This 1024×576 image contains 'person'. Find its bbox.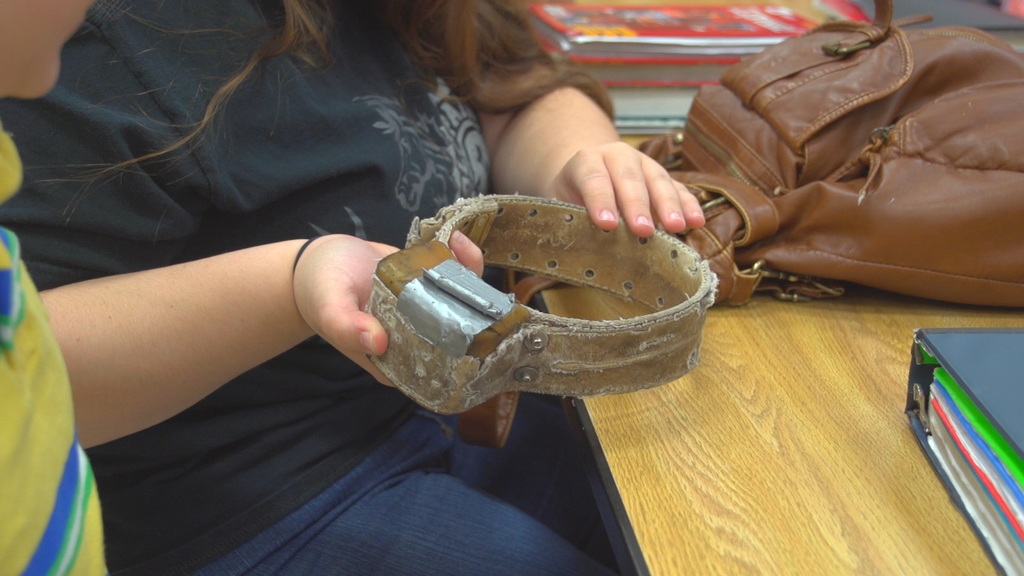
locate(0, 0, 108, 575).
